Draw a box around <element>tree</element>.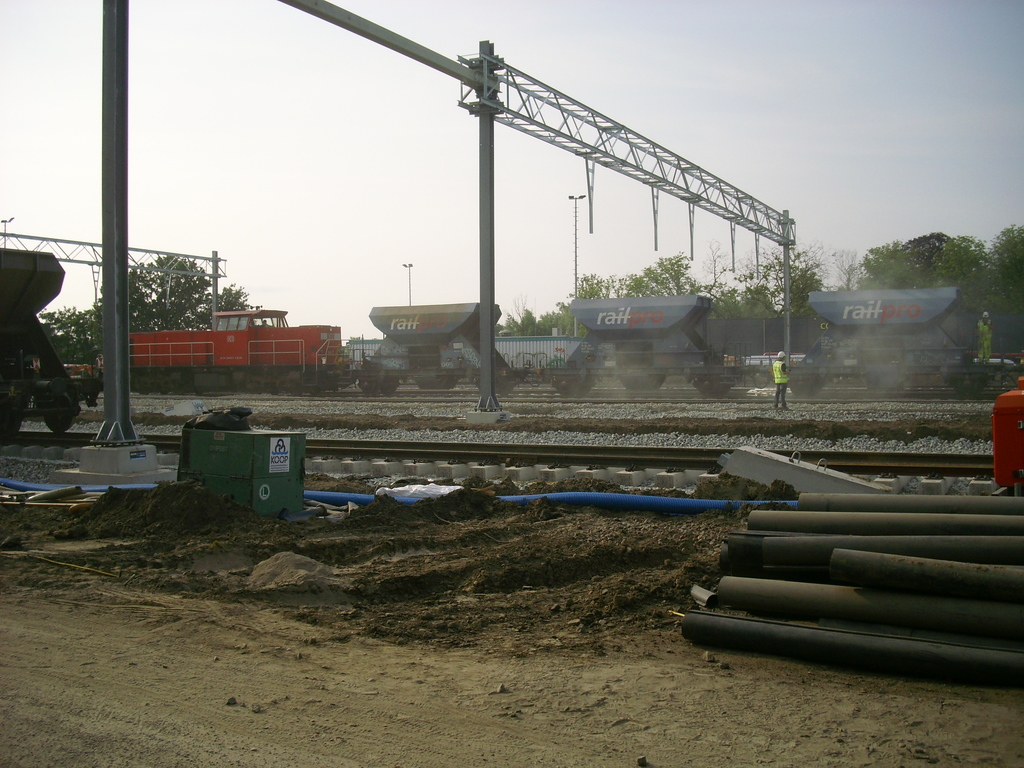
{"x1": 616, "y1": 249, "x2": 707, "y2": 300}.
